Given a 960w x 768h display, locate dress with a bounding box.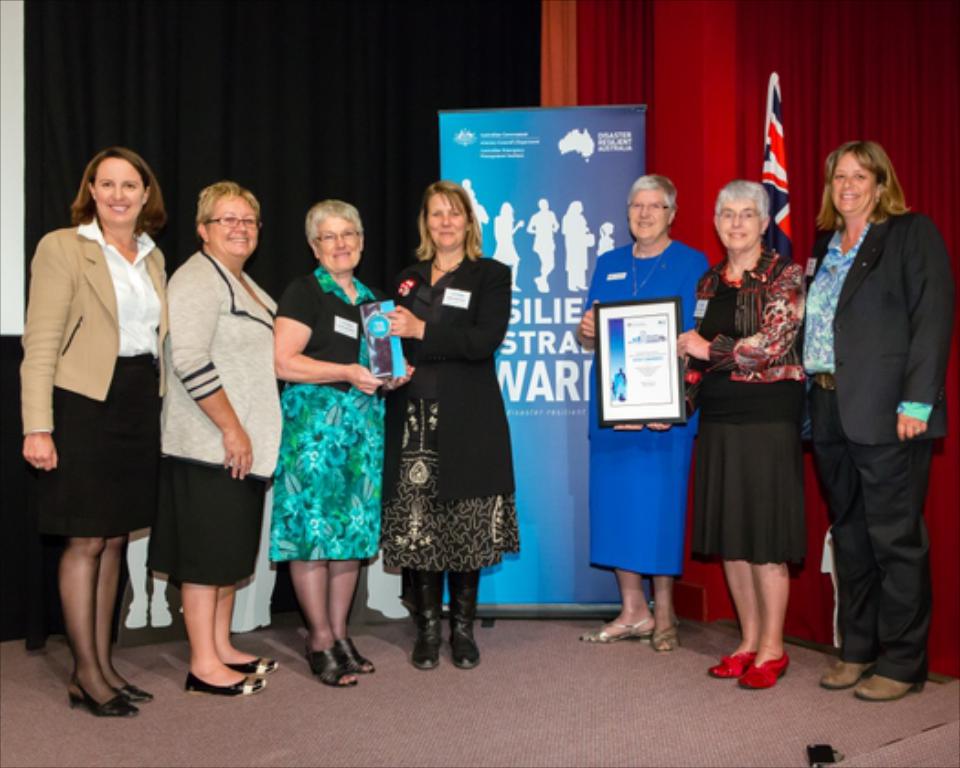
Located: (x1=263, y1=267, x2=386, y2=565).
